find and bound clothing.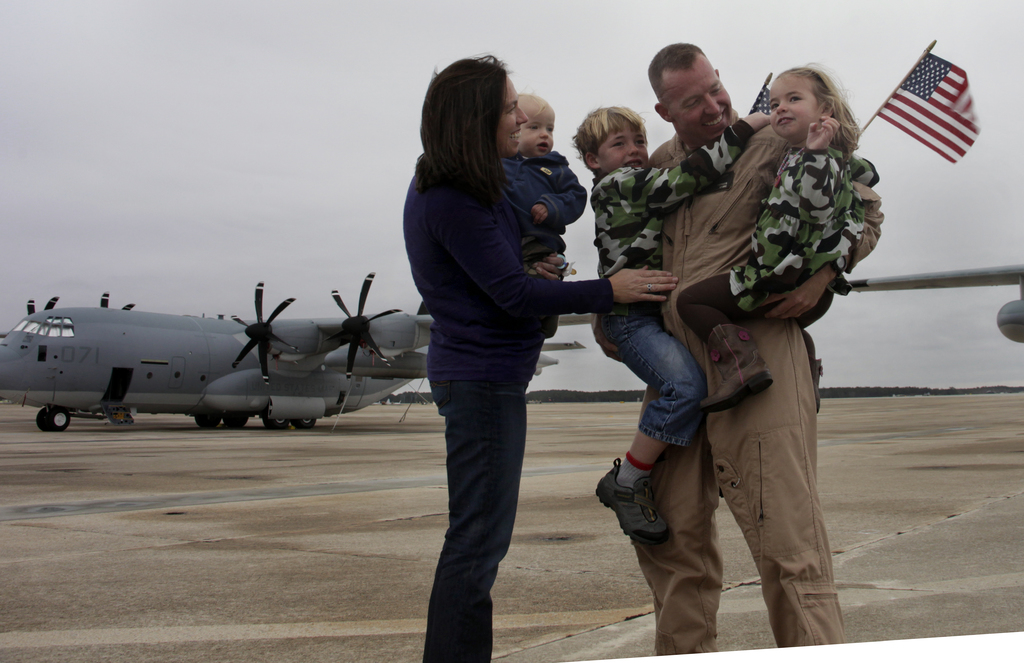
Bound: BBox(402, 167, 616, 662).
